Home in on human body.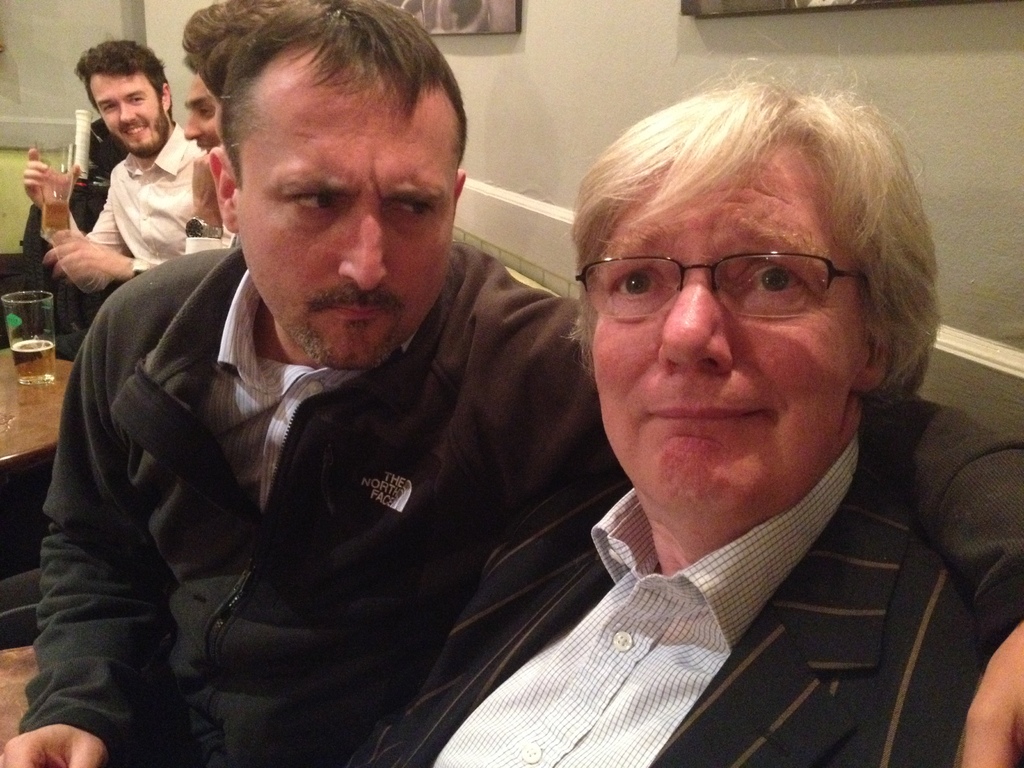
Homed in at {"left": 49, "top": 22, "right": 749, "bottom": 767}.
